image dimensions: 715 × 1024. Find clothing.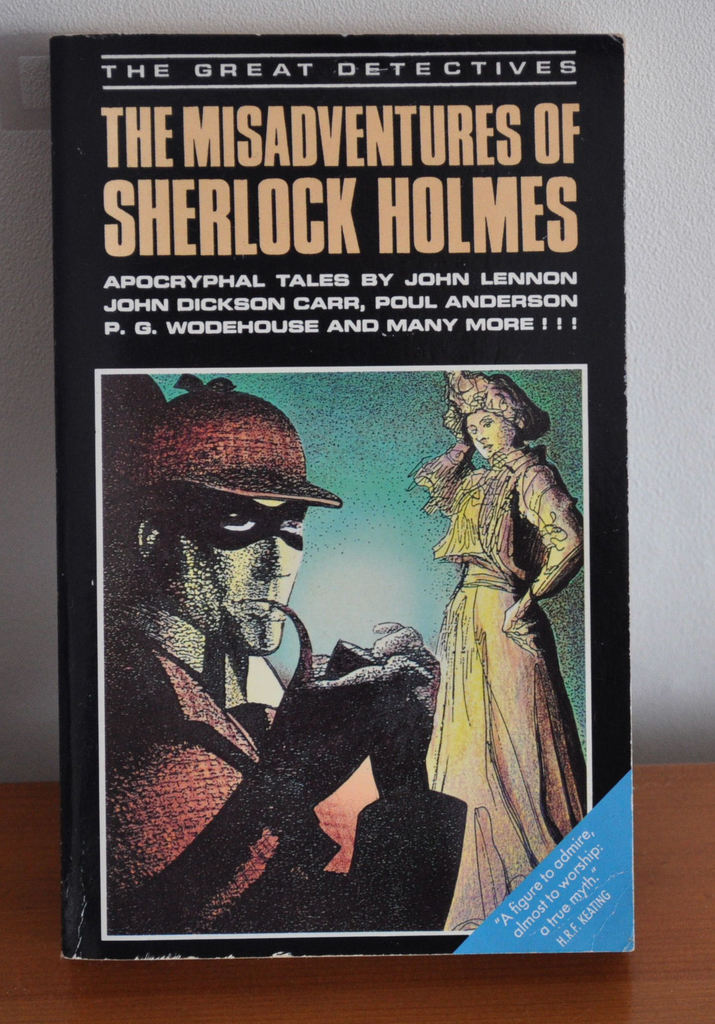
box=[100, 616, 467, 929].
